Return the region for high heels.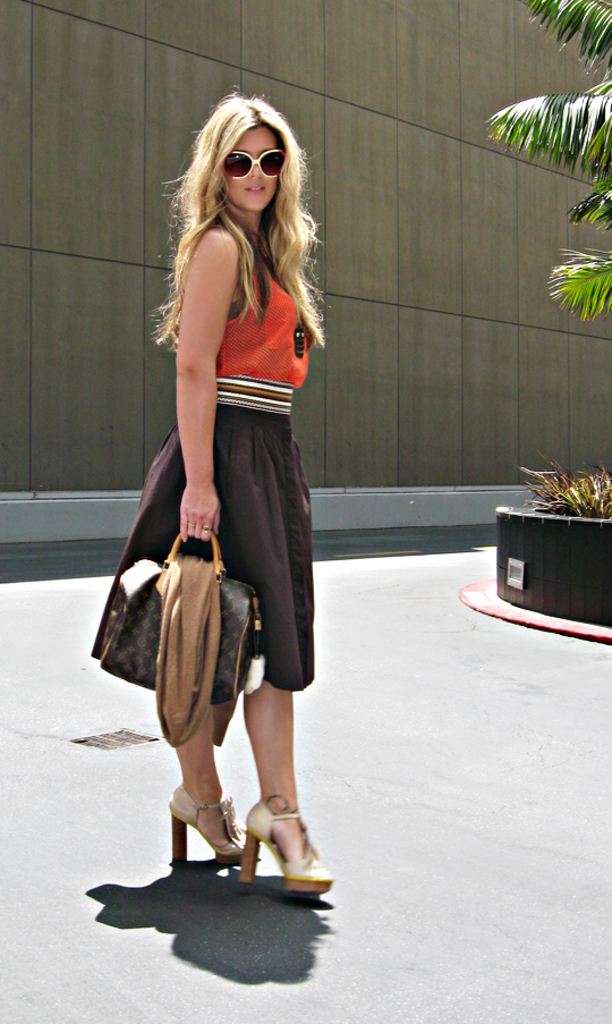
[left=169, top=787, right=248, bottom=869].
